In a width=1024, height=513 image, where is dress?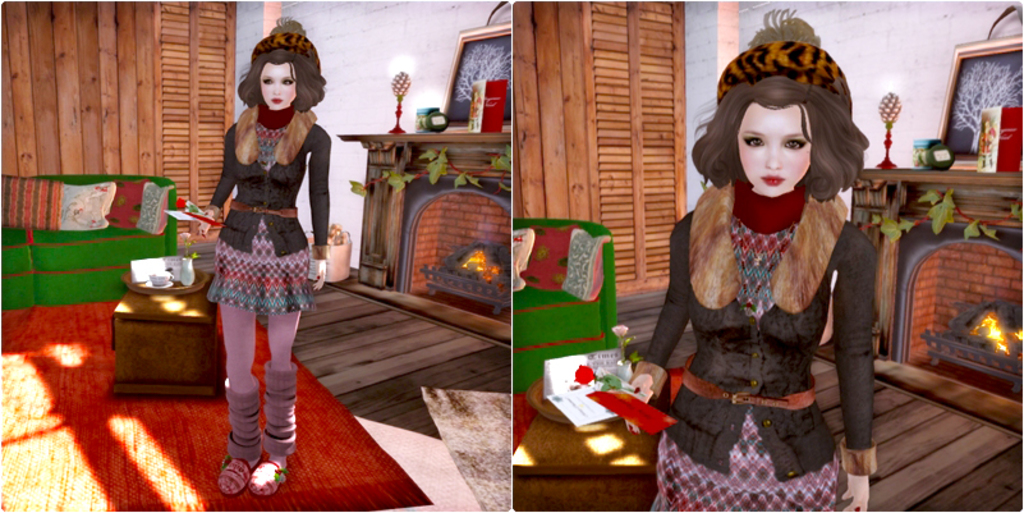
locate(206, 105, 314, 310).
